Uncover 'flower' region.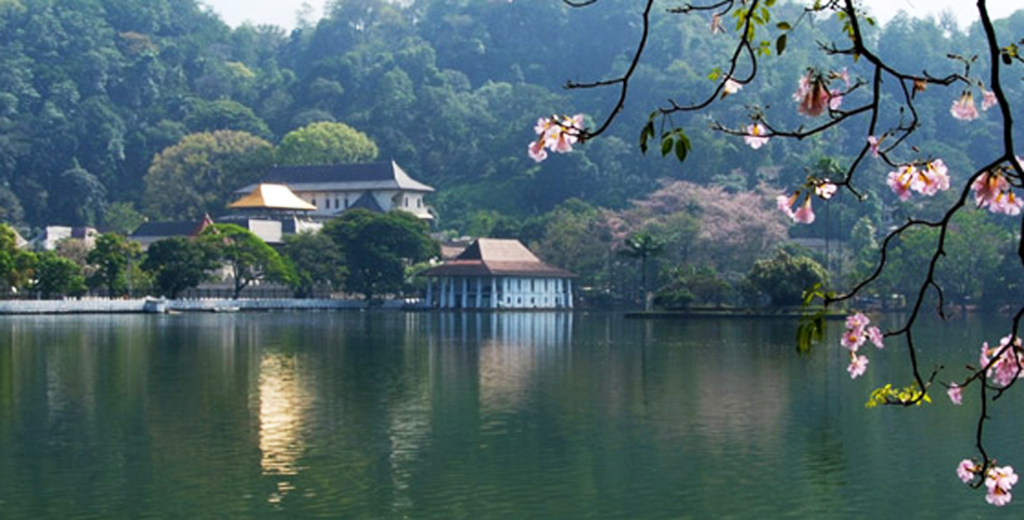
Uncovered: detection(985, 489, 1009, 509).
